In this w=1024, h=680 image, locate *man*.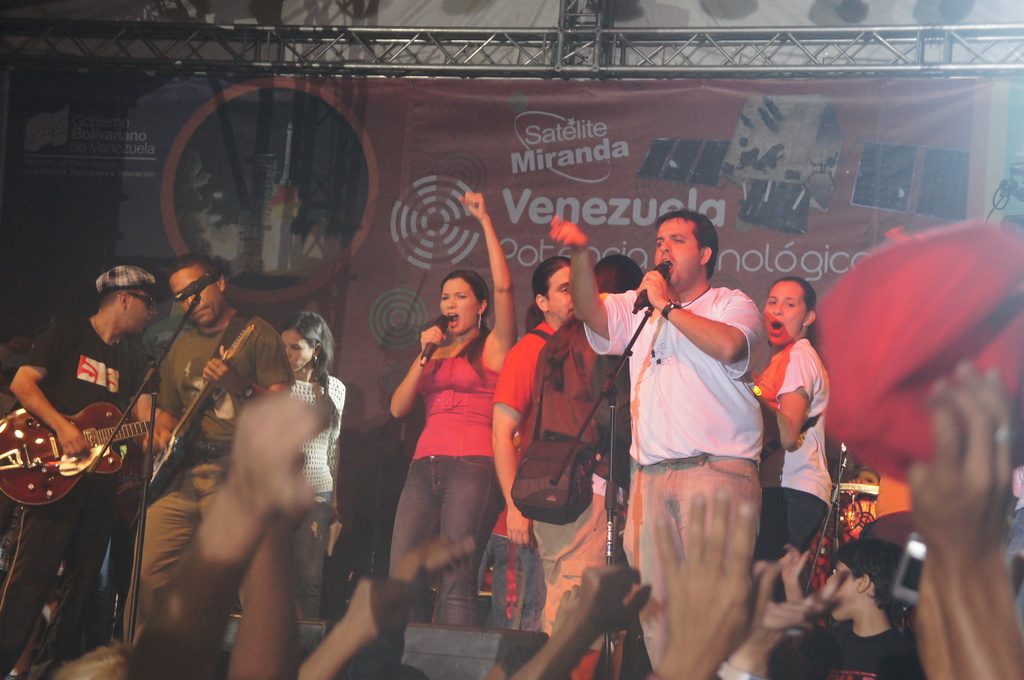
Bounding box: Rect(475, 248, 581, 626).
